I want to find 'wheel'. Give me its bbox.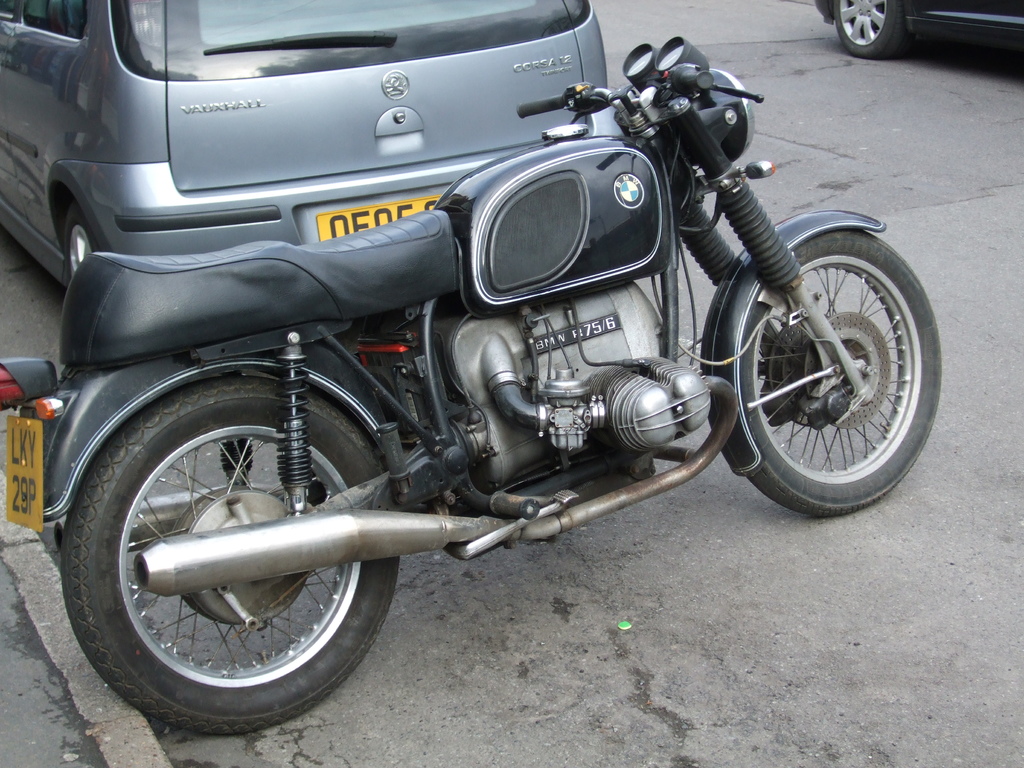
region(65, 379, 402, 739).
